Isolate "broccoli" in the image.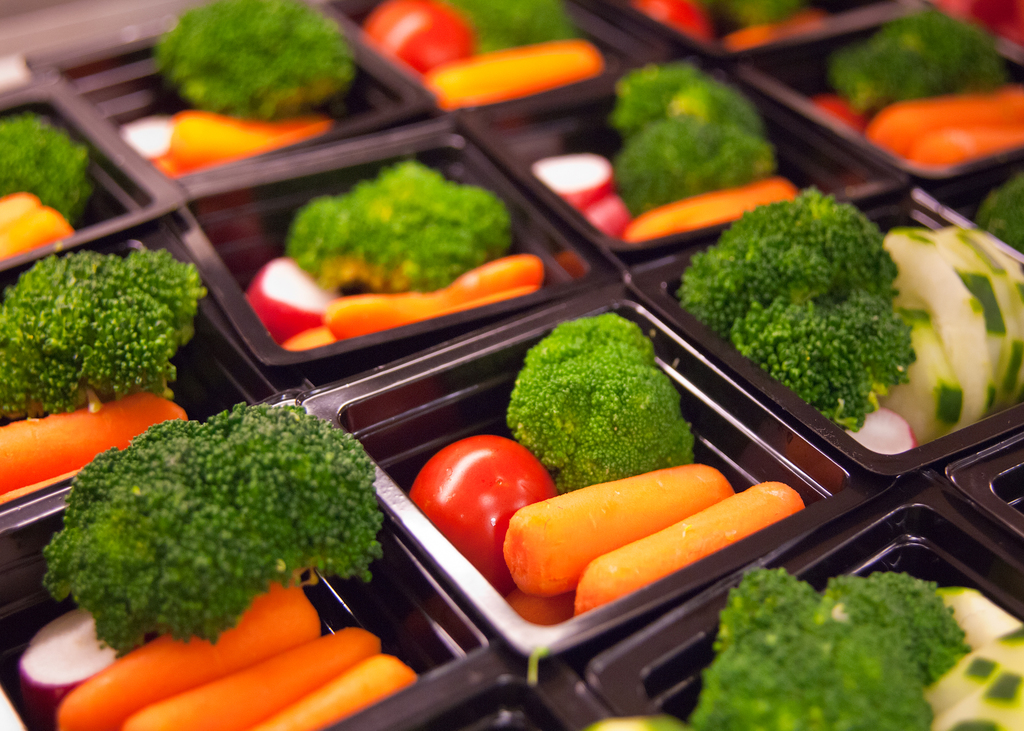
Isolated region: x1=611, y1=69, x2=772, y2=216.
